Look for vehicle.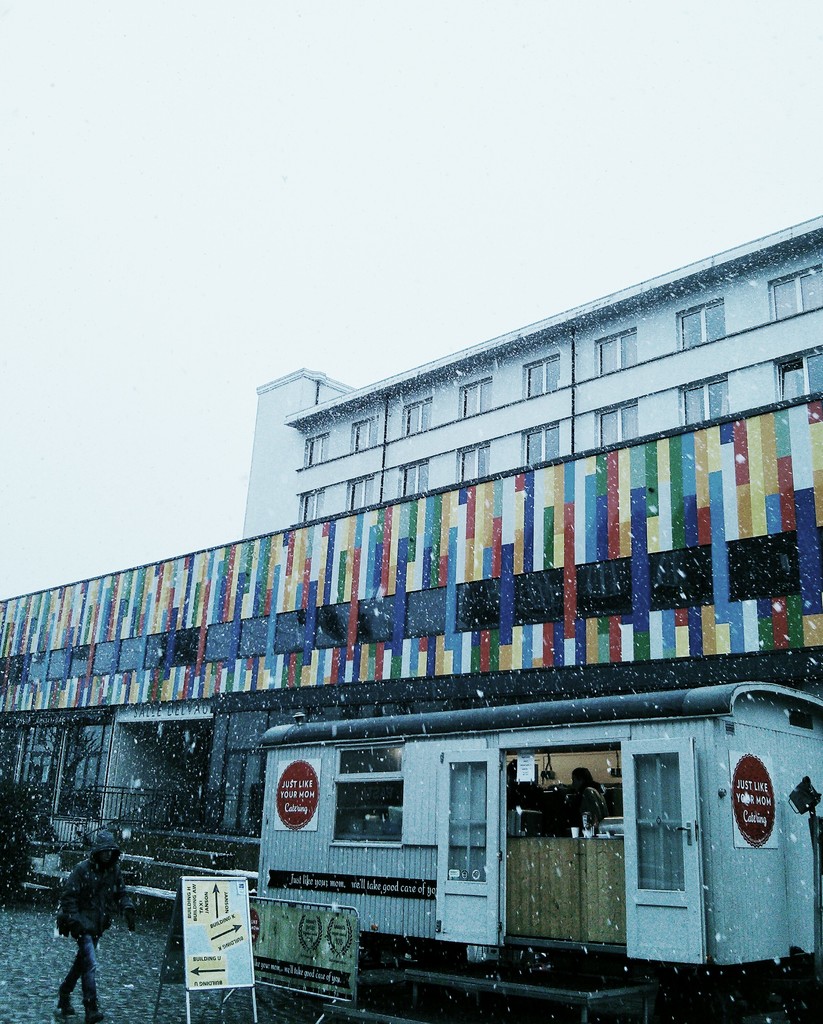
Found: 243/693/776/990.
